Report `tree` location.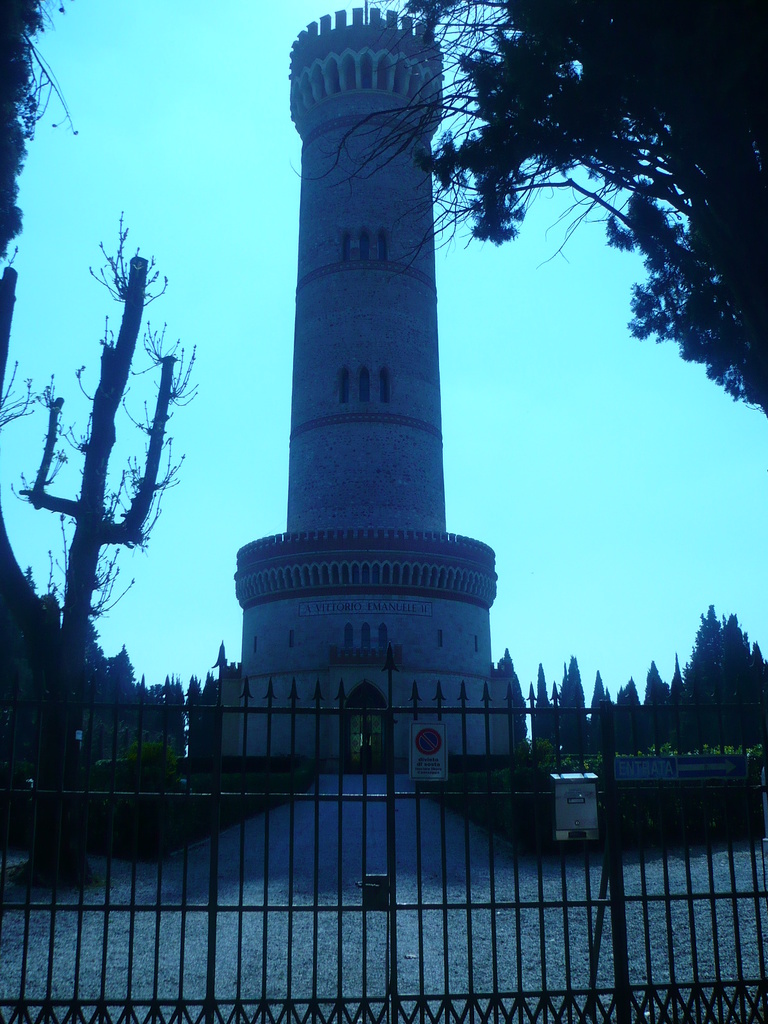
Report: bbox=[282, 0, 767, 429].
